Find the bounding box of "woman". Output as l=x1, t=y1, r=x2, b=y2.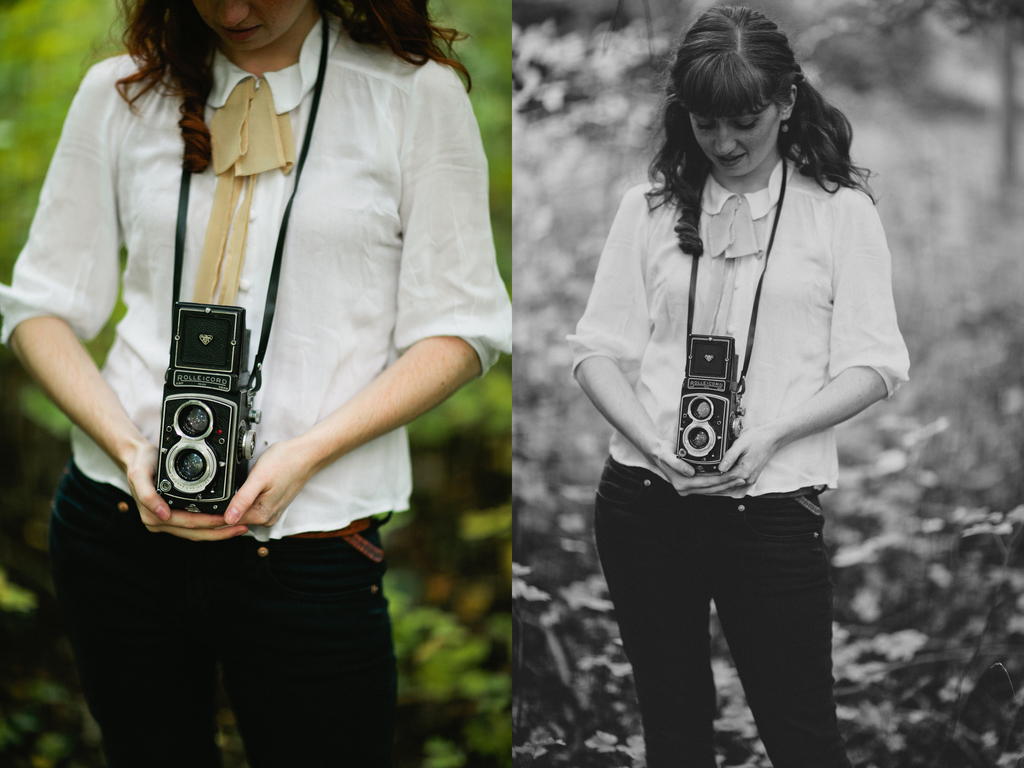
l=0, t=1, r=514, b=767.
